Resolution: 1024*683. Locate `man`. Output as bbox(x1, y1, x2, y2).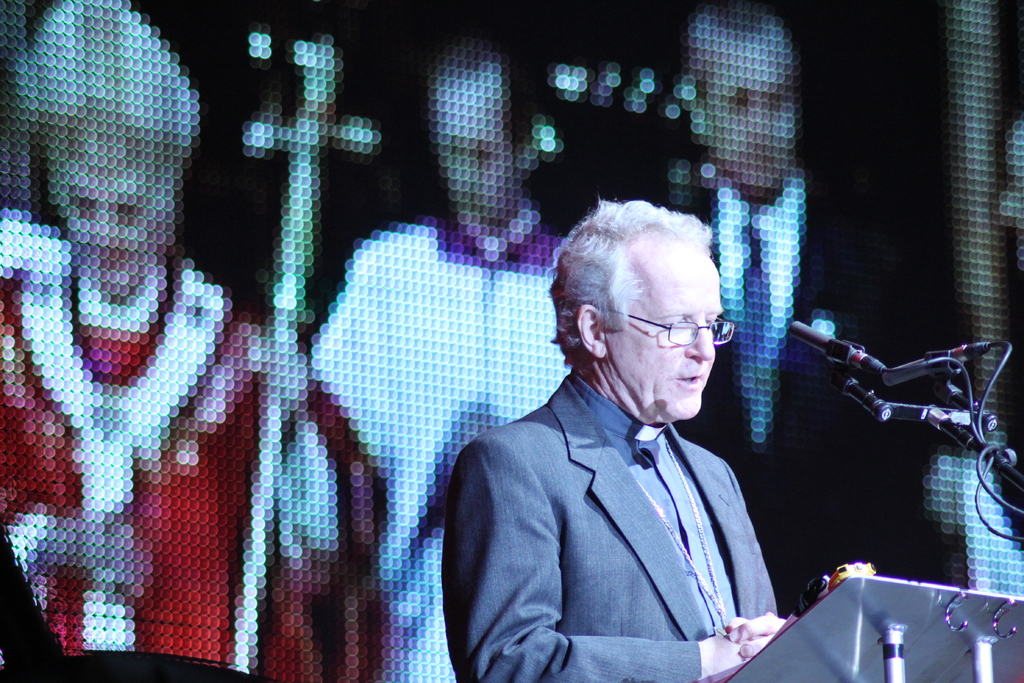
bbox(449, 197, 813, 675).
